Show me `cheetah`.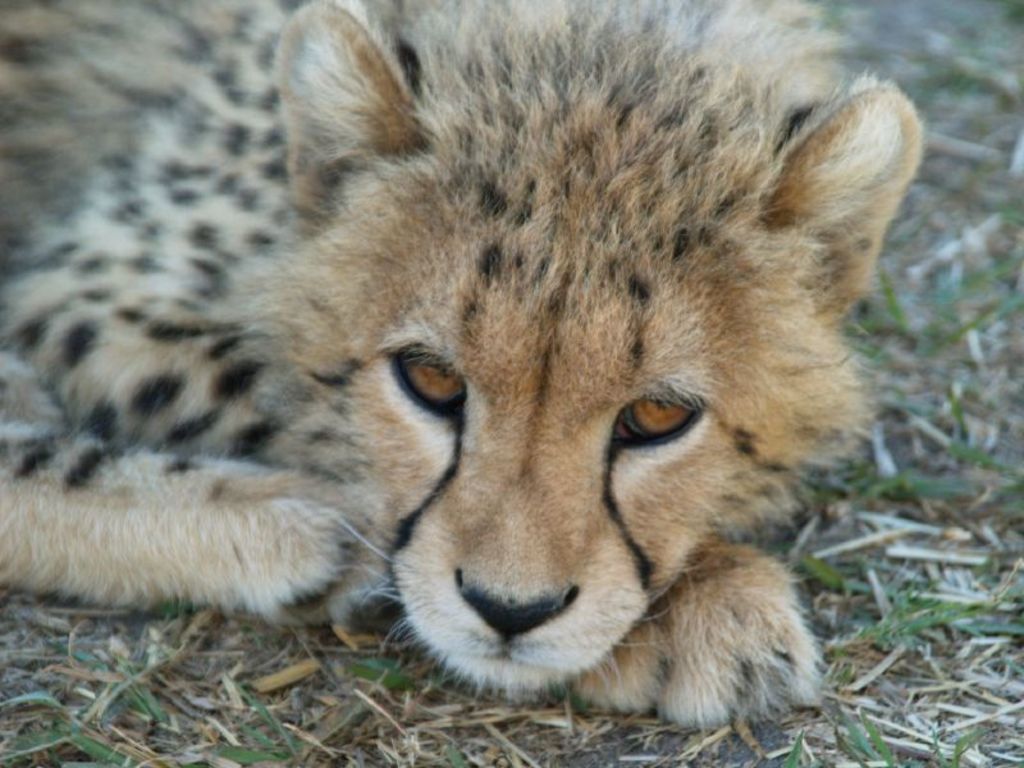
`cheetah` is here: select_region(0, 0, 925, 733).
